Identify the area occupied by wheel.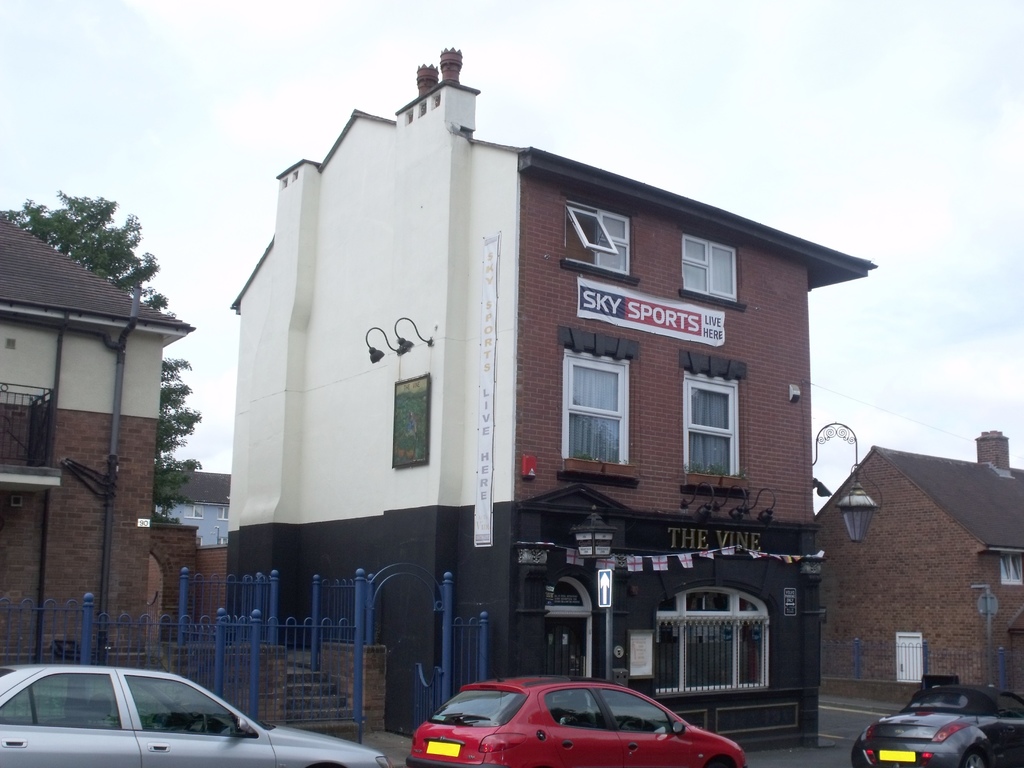
Area: bbox=(619, 716, 644, 730).
